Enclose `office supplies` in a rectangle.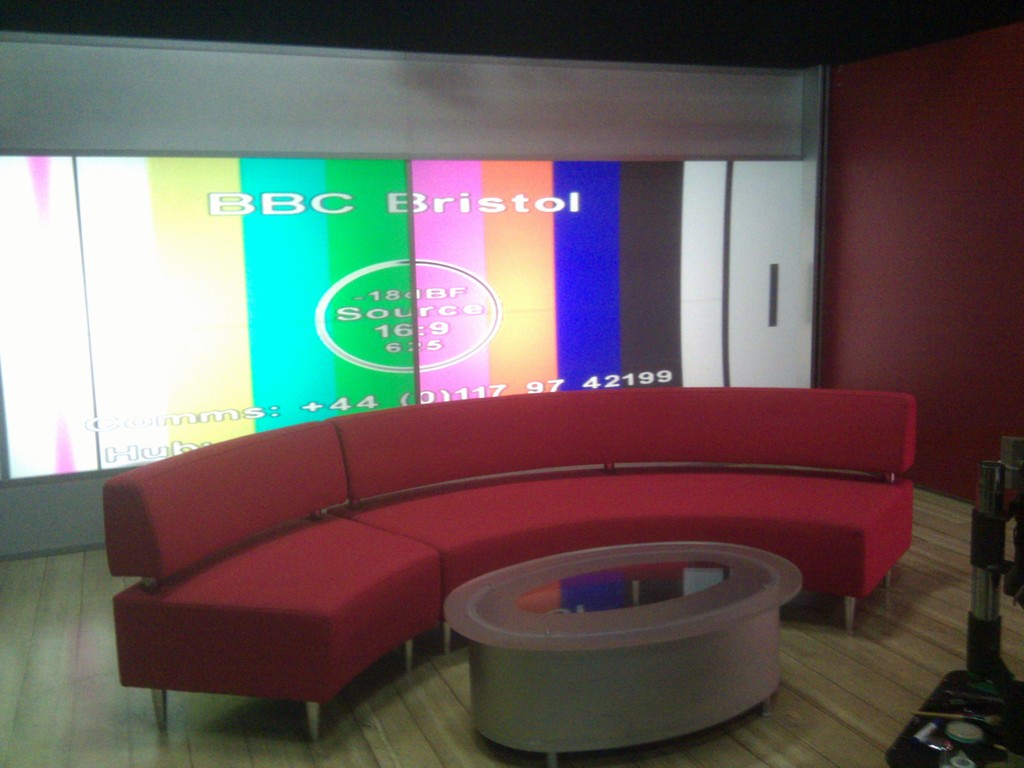
{"x1": 887, "y1": 438, "x2": 1021, "y2": 767}.
